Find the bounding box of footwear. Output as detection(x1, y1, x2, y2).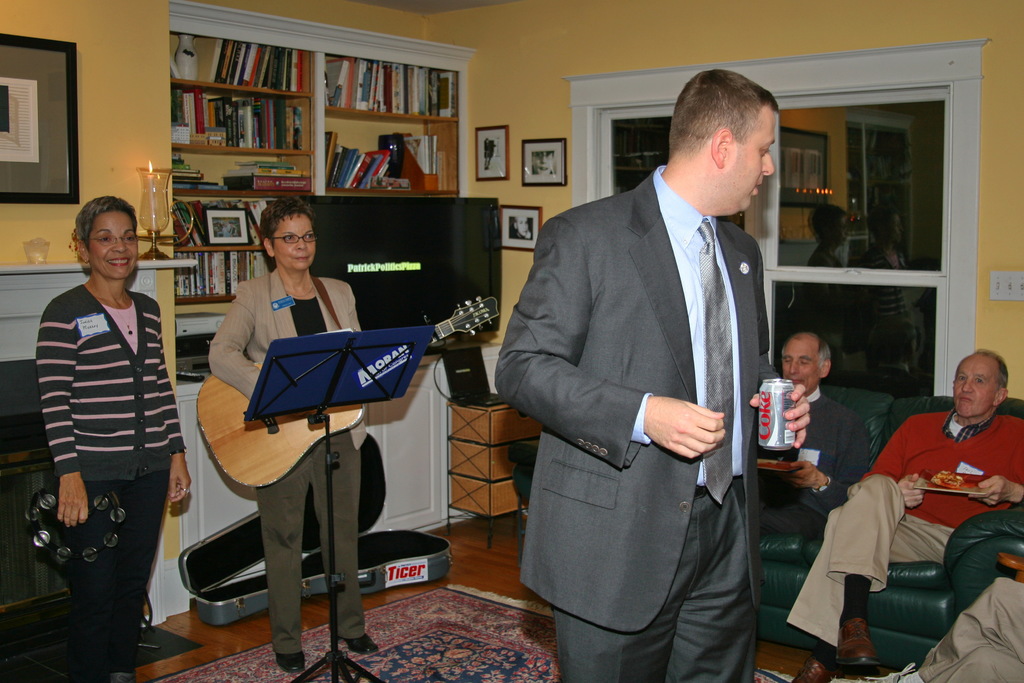
detection(787, 655, 834, 682).
